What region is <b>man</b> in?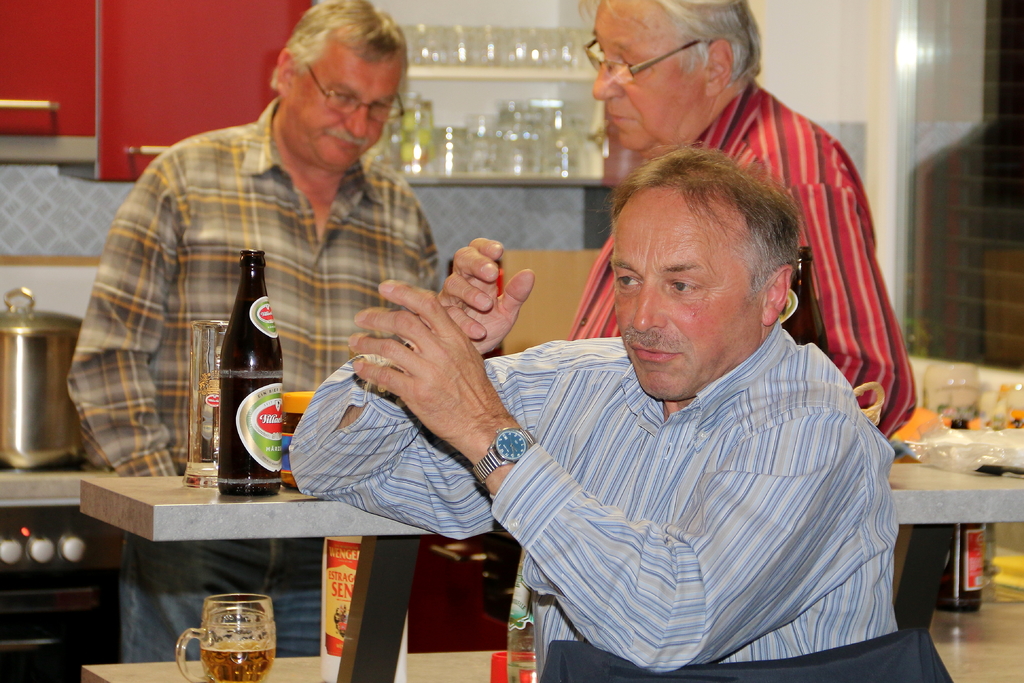
BBox(80, 0, 444, 670).
